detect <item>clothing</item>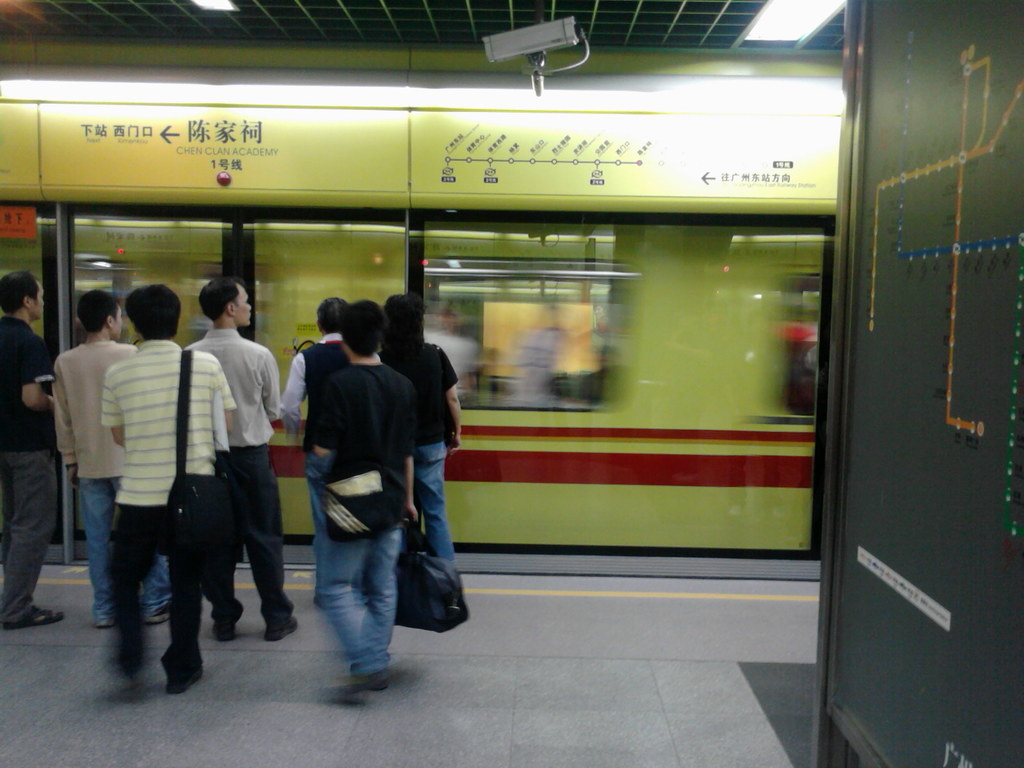
locate(183, 326, 298, 637)
